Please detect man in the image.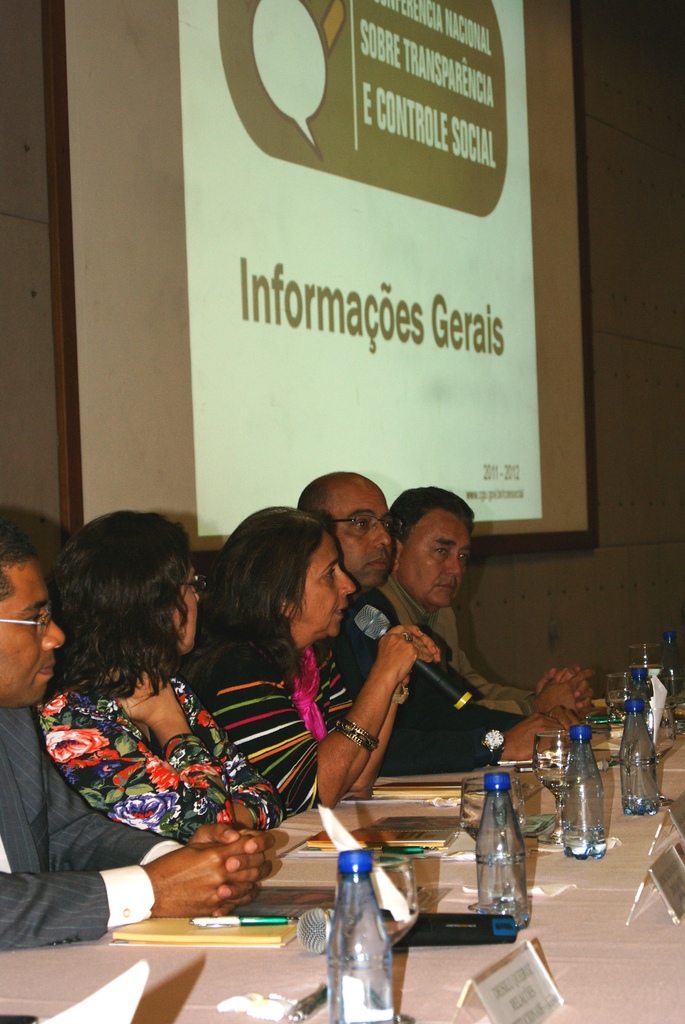
(left=300, top=469, right=578, bottom=777).
